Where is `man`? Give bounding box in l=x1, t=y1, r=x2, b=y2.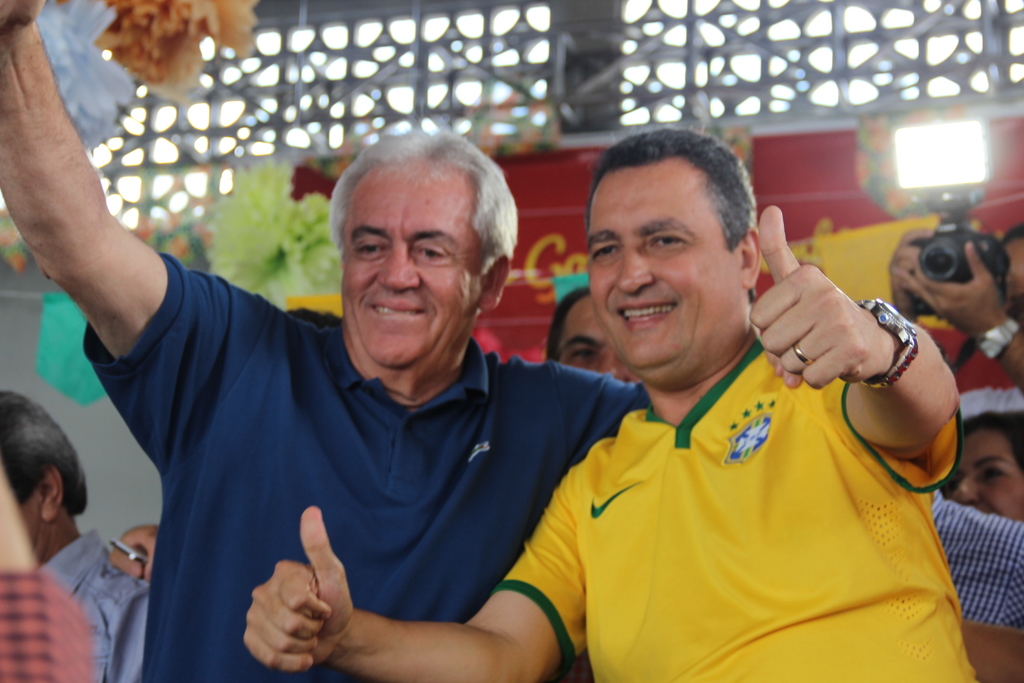
l=241, t=120, r=977, b=682.
